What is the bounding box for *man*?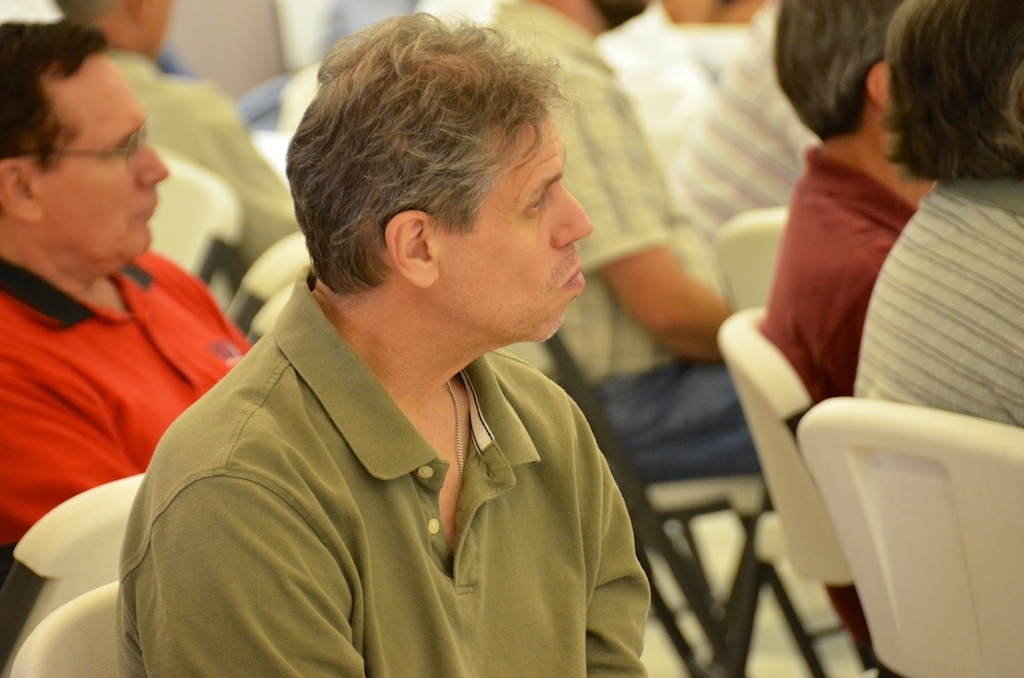
detection(481, 0, 767, 481).
